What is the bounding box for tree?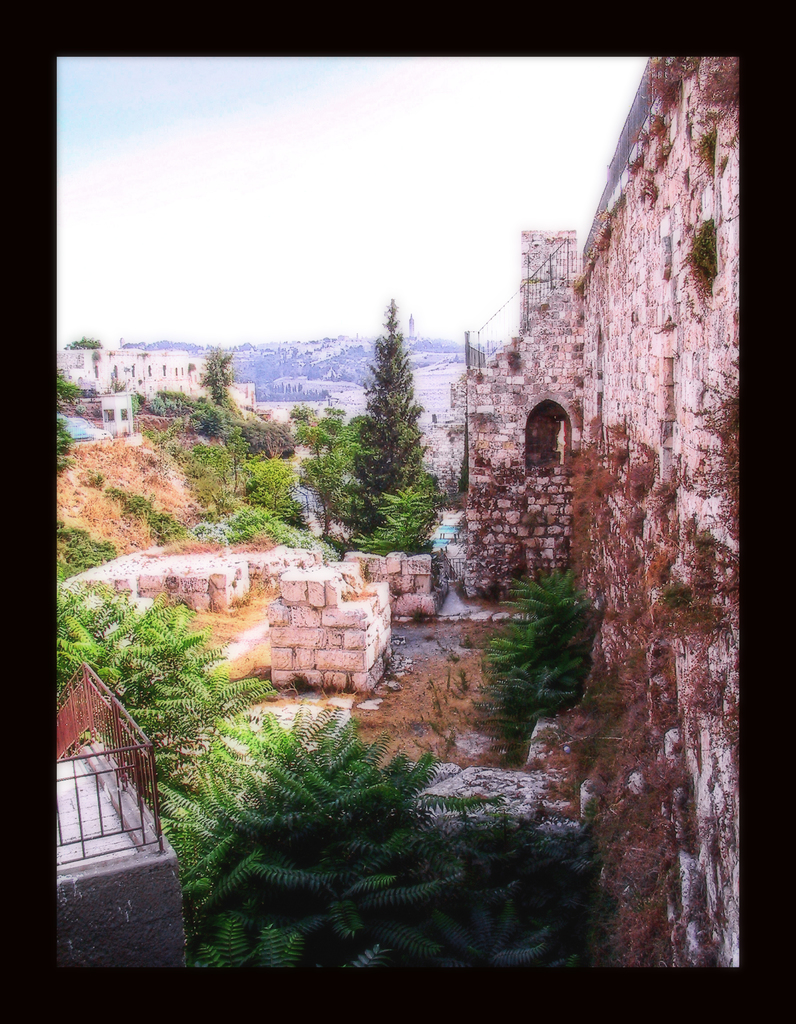
locate(488, 564, 591, 743).
